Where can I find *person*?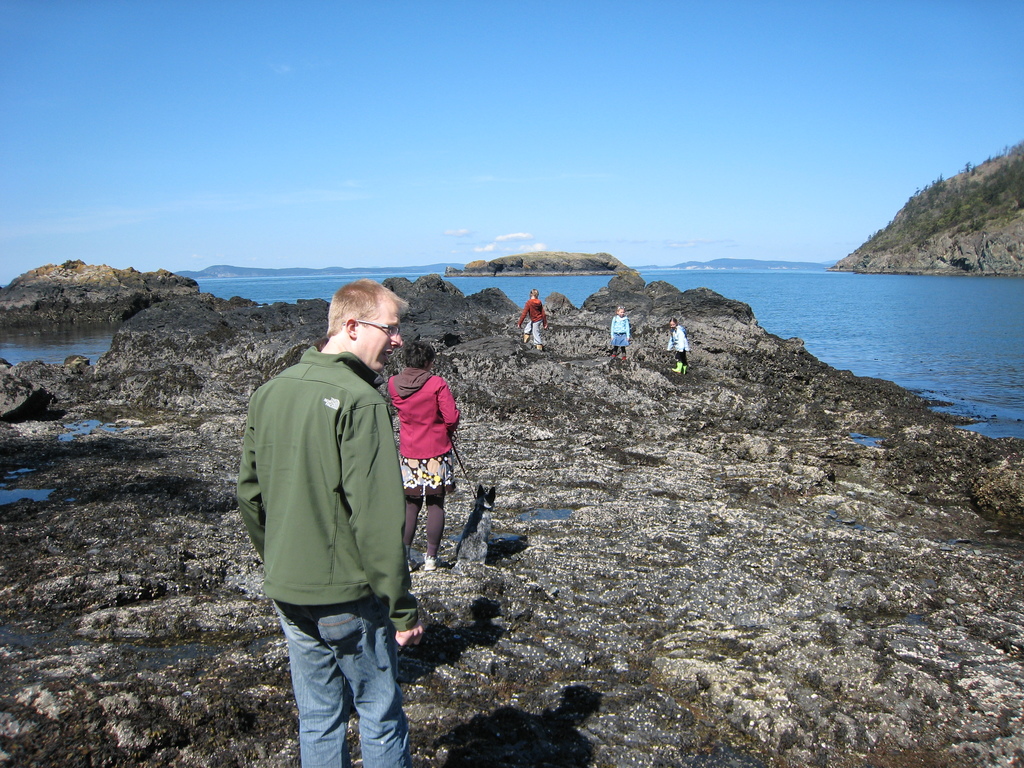
You can find it at (x1=611, y1=303, x2=629, y2=360).
